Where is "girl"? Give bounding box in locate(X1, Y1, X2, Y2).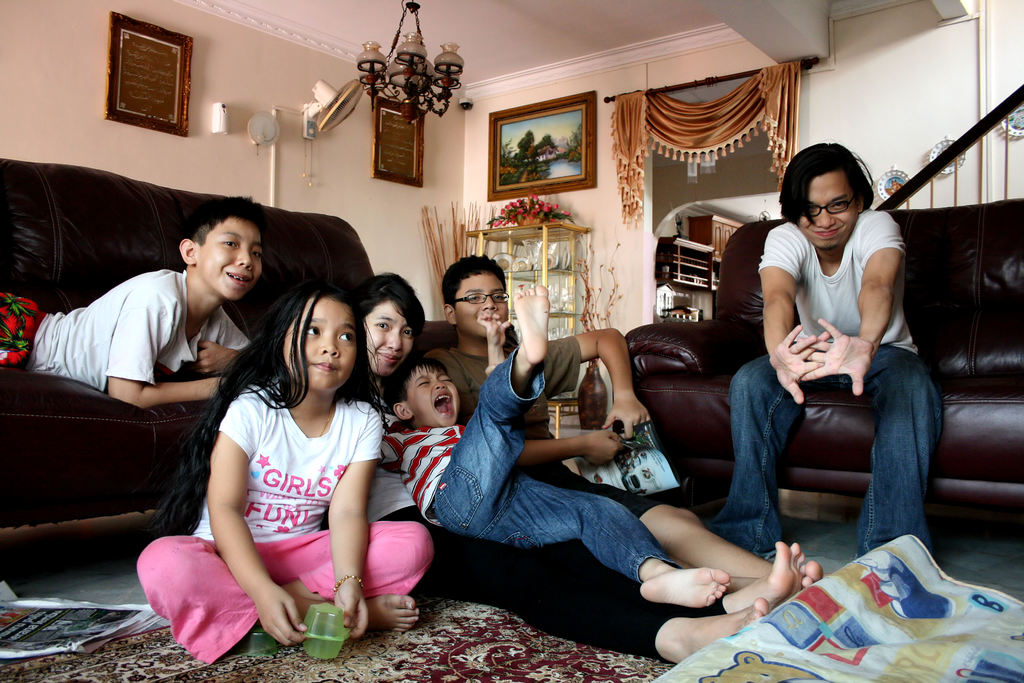
locate(349, 268, 772, 664).
